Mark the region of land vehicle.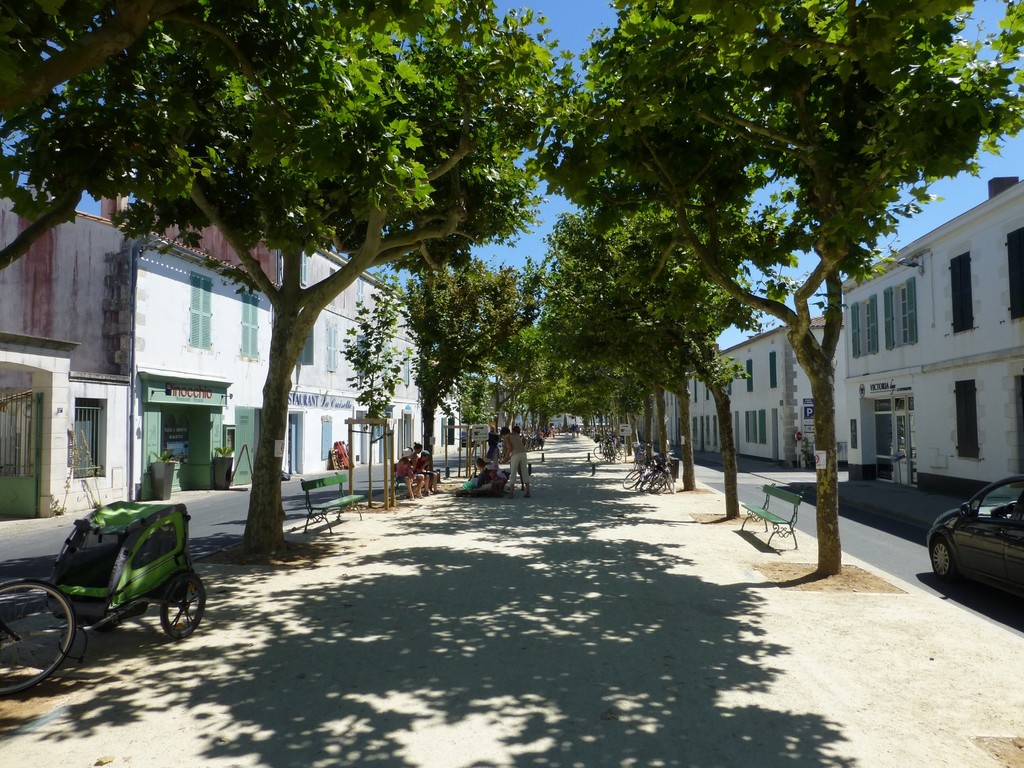
Region: rect(0, 500, 206, 696).
